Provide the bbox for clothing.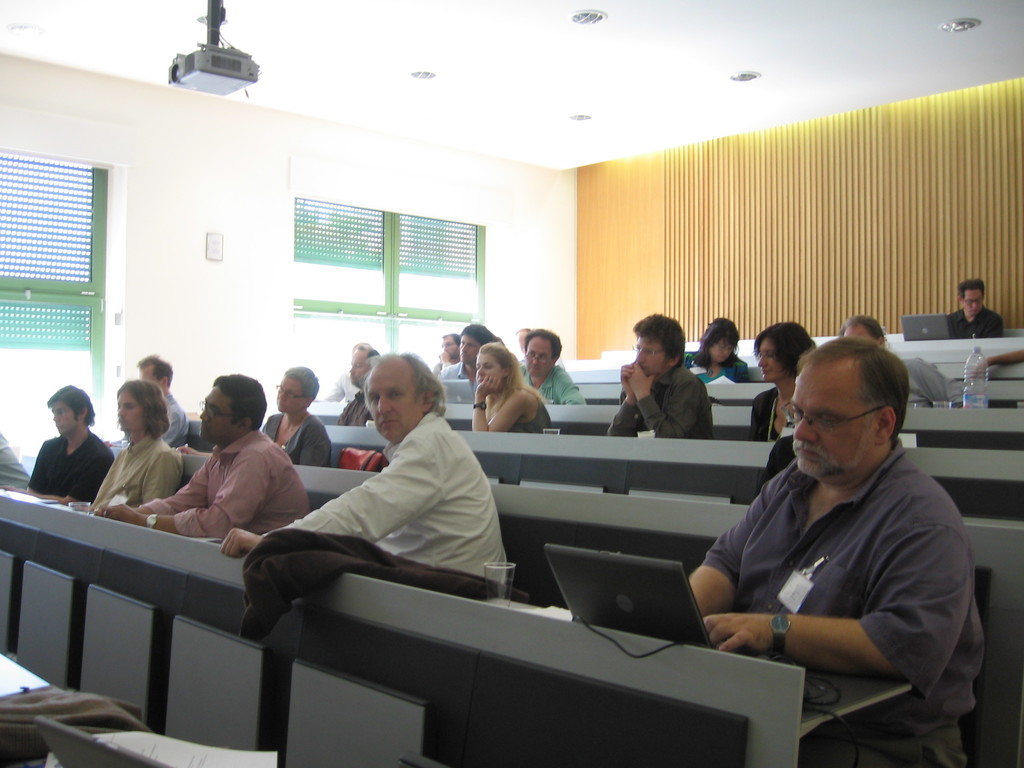
select_region(140, 421, 318, 538).
